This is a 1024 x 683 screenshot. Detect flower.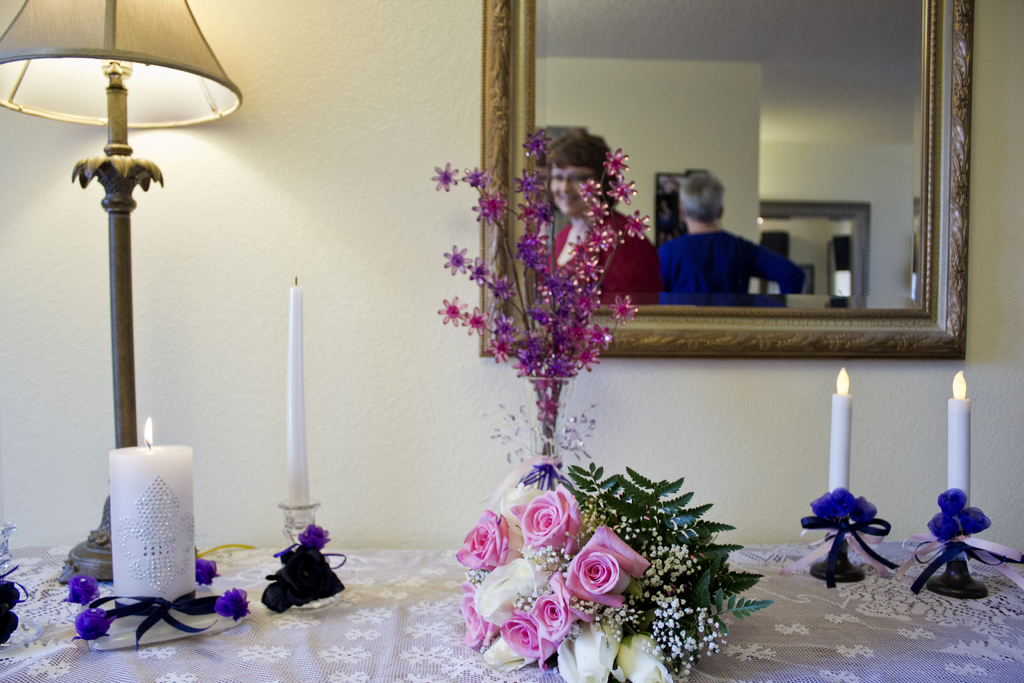
pyautogui.locateOnScreen(963, 506, 993, 532).
